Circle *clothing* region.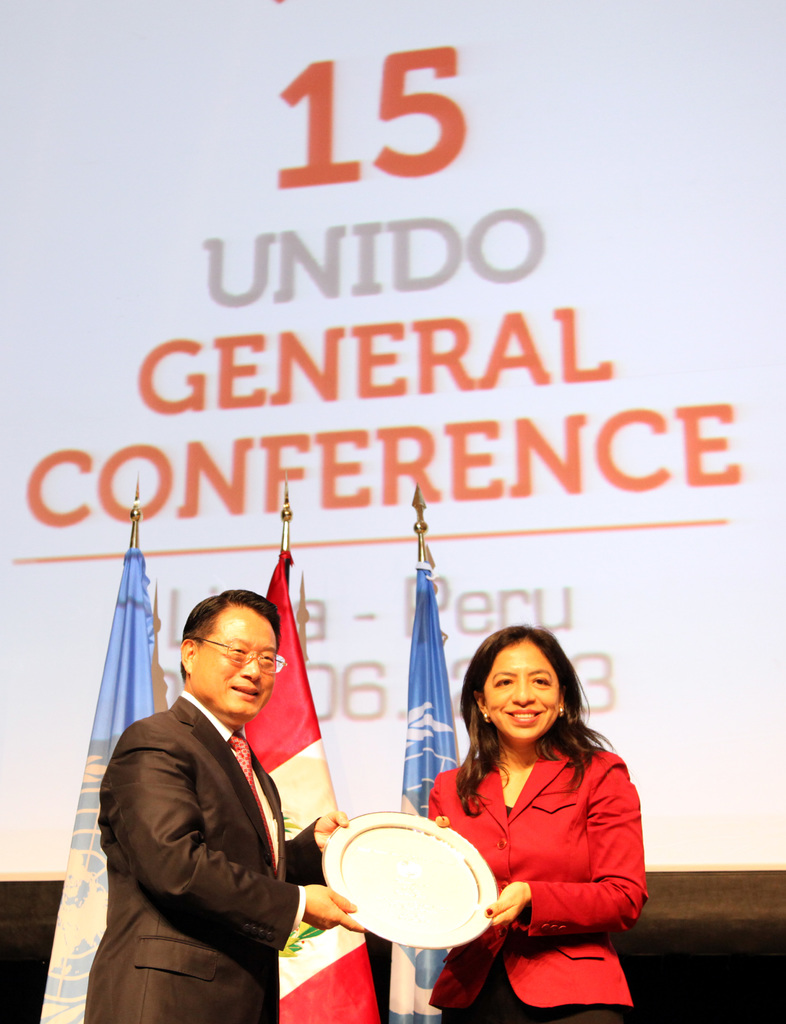
Region: [left=87, top=694, right=325, bottom=1023].
